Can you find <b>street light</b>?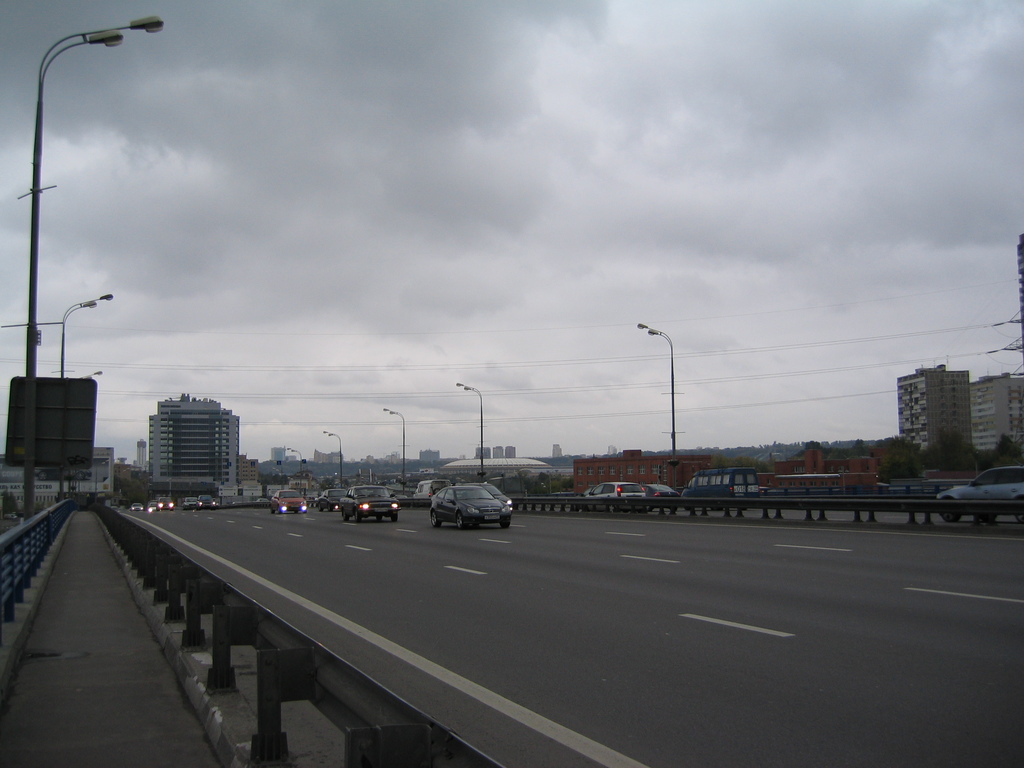
Yes, bounding box: 83, 365, 103, 381.
